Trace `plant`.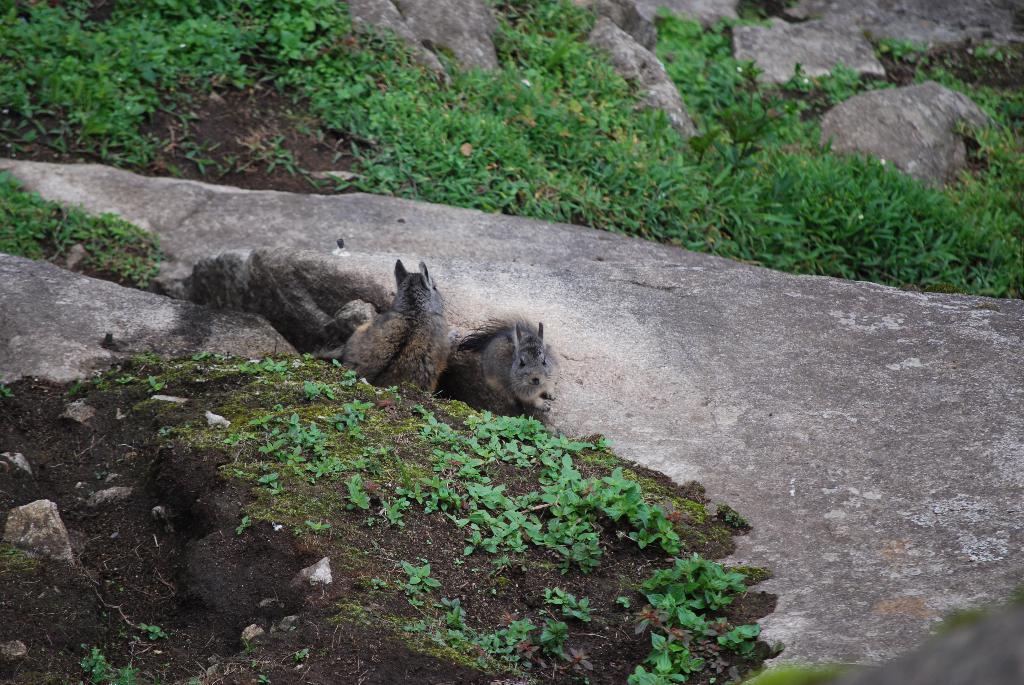
Traced to box=[276, 405, 281, 413].
